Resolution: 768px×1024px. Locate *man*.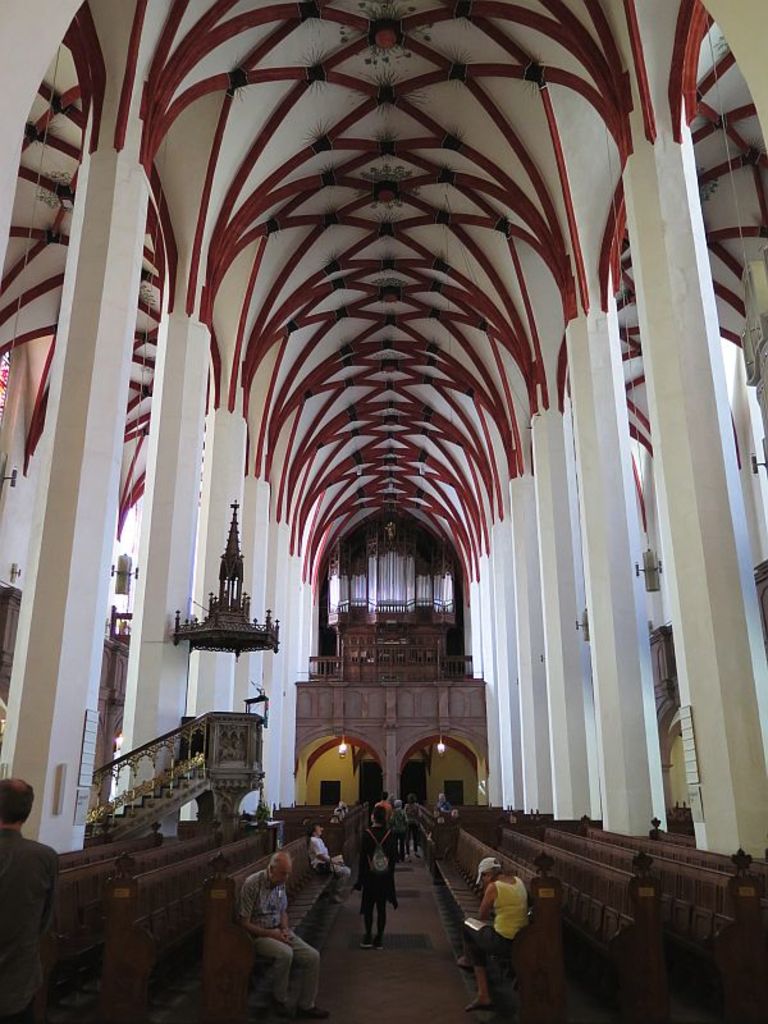
l=0, t=777, r=65, b=1023.
